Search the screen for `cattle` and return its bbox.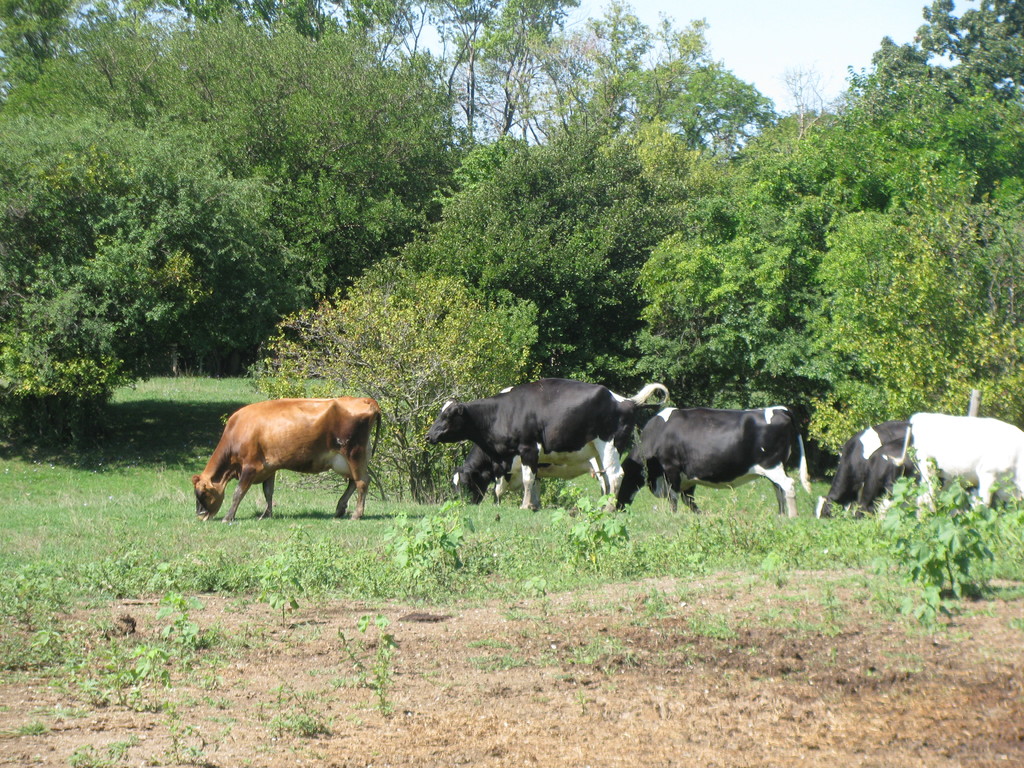
Found: 793,412,918,519.
